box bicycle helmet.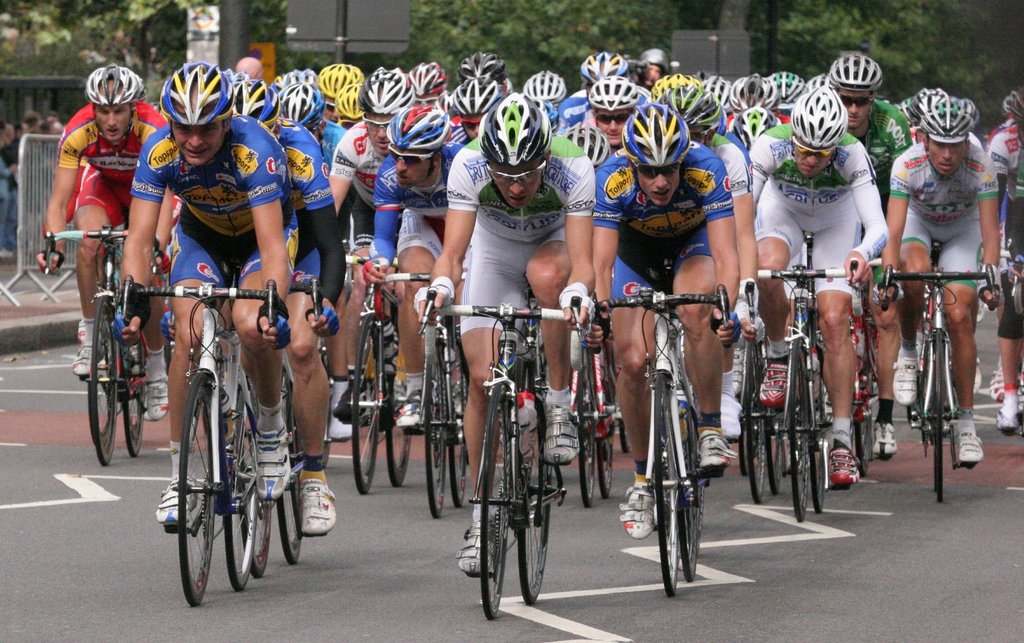
(731, 106, 766, 139).
